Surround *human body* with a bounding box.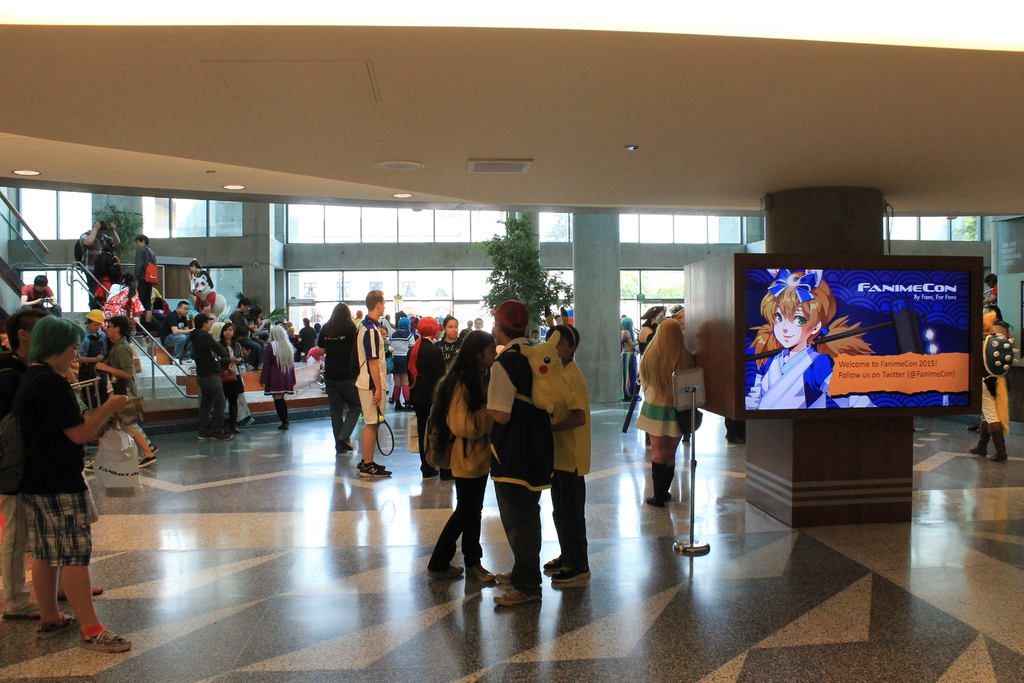
left=0, top=315, right=129, bottom=649.
